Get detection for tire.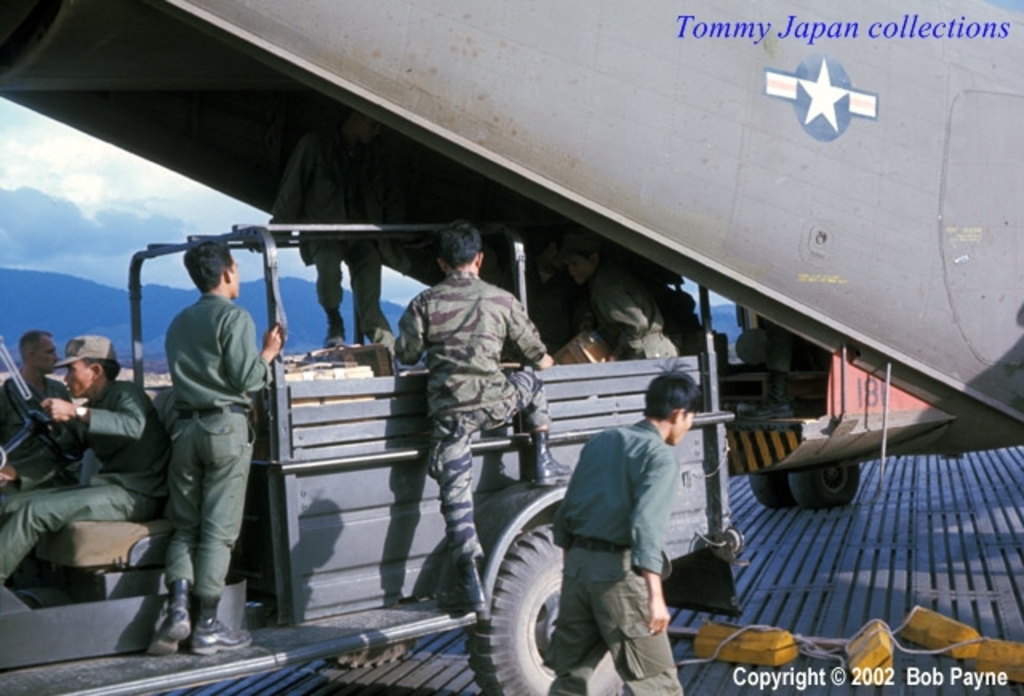
Detection: select_region(790, 464, 861, 507).
